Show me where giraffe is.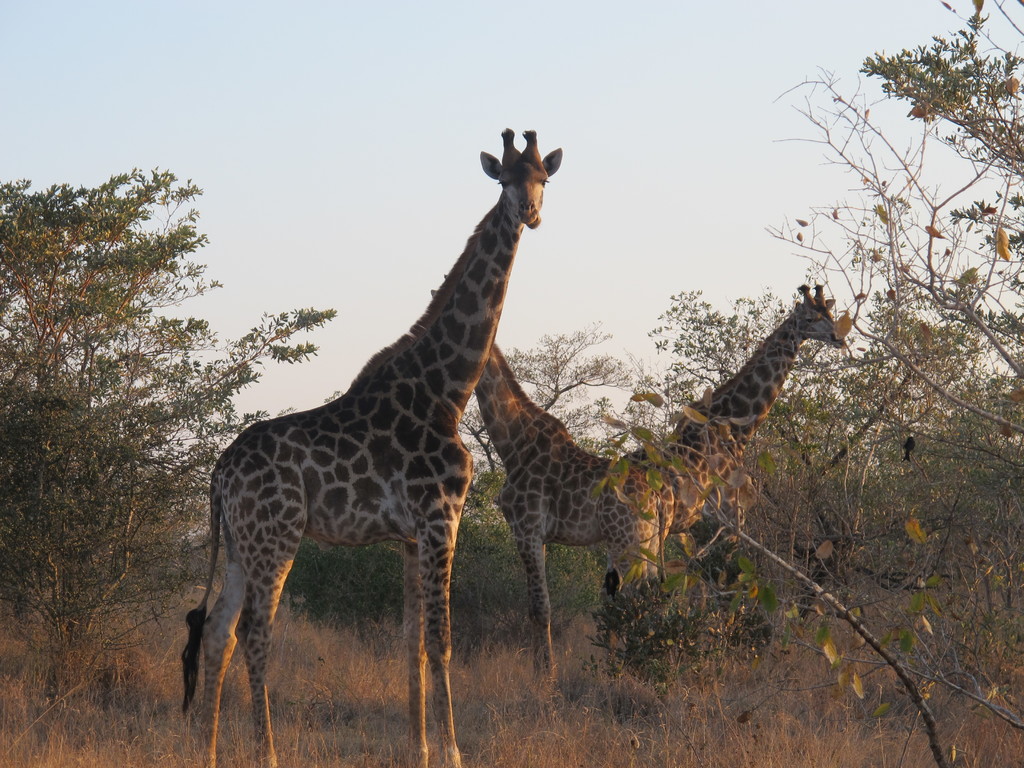
giraffe is at pyautogui.locateOnScreen(429, 275, 682, 710).
